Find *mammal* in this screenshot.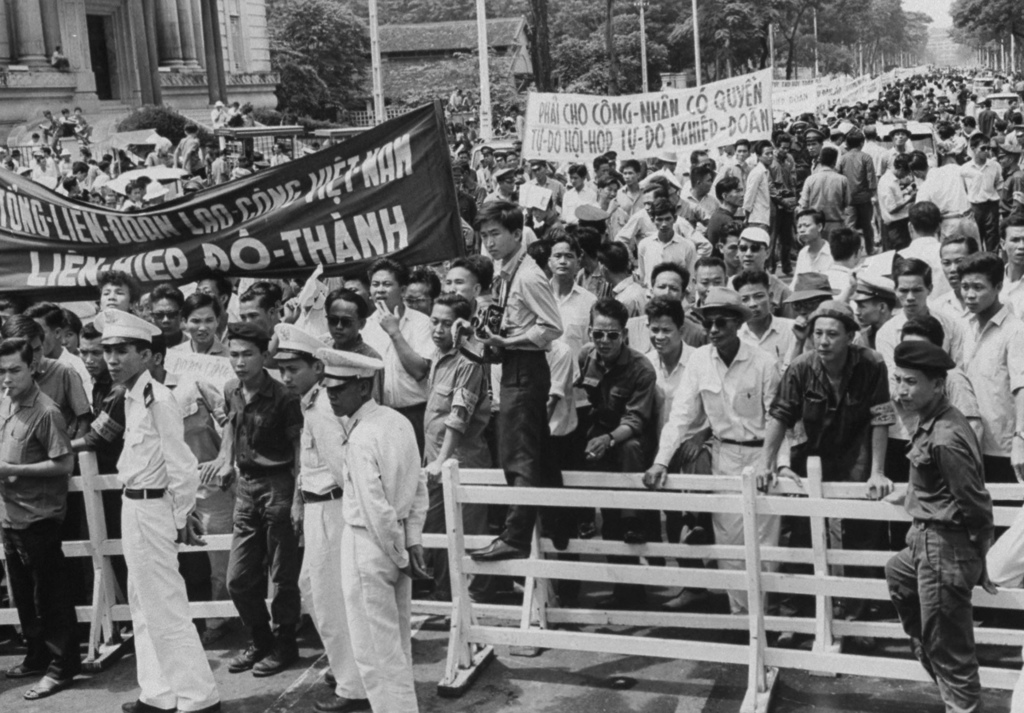
The bounding box for *mammal* is [278,323,342,712].
